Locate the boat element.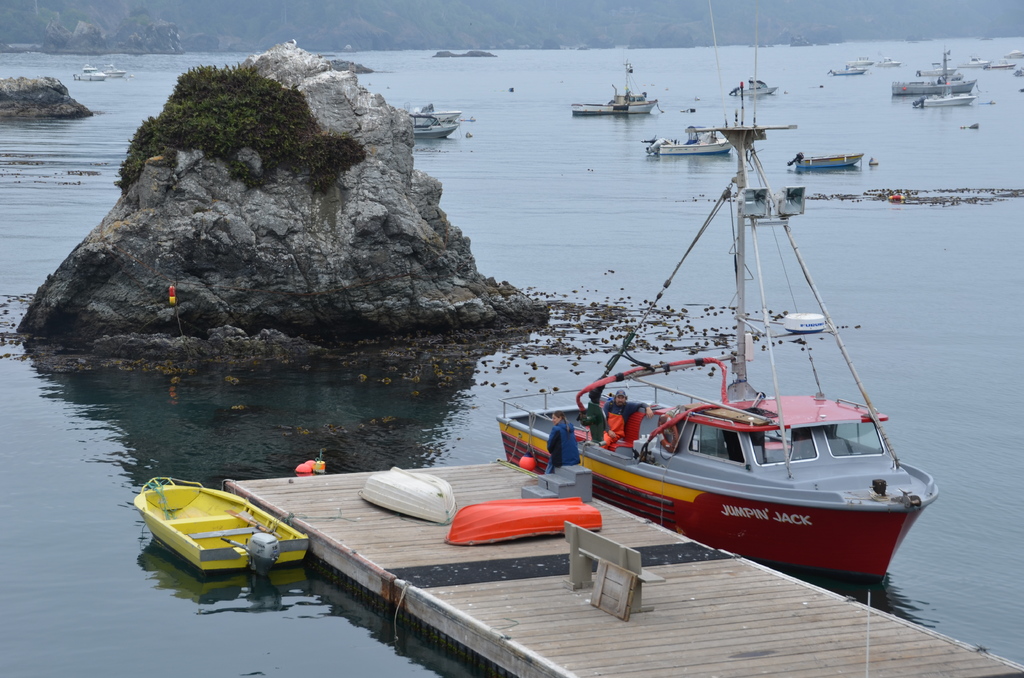
Element bbox: 828, 66, 868, 77.
